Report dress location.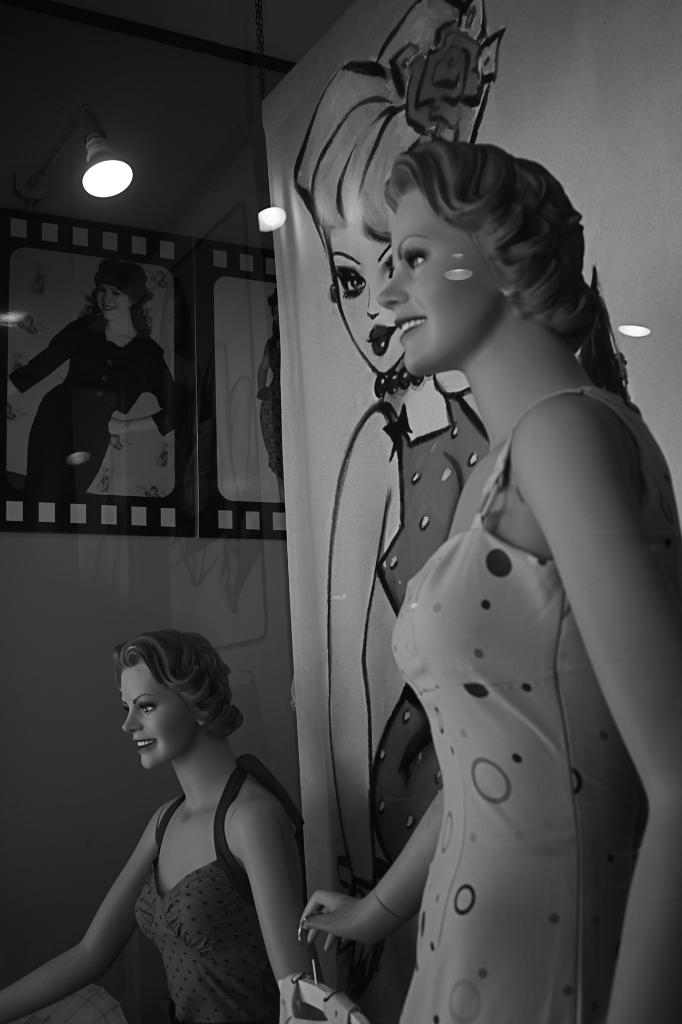
Report: select_region(16, 314, 175, 488).
